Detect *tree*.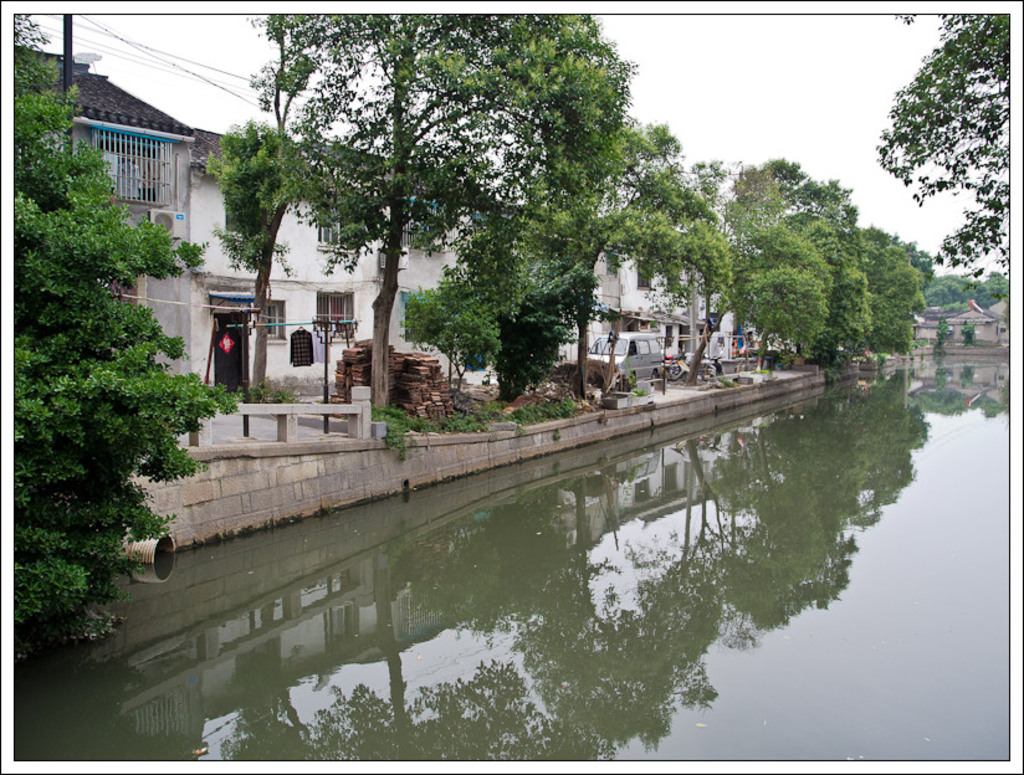
Detected at {"left": 829, "top": 227, "right": 928, "bottom": 369}.
